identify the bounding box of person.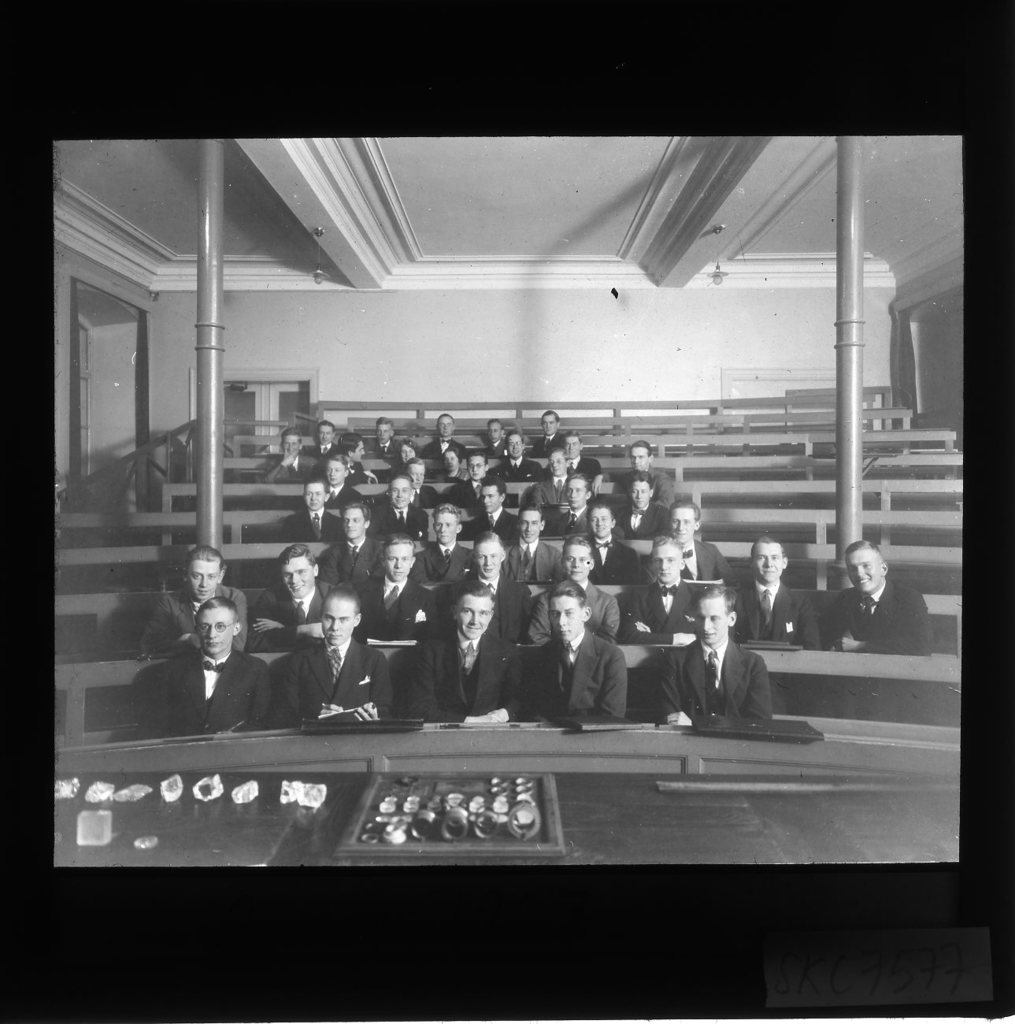
BBox(487, 427, 539, 478).
